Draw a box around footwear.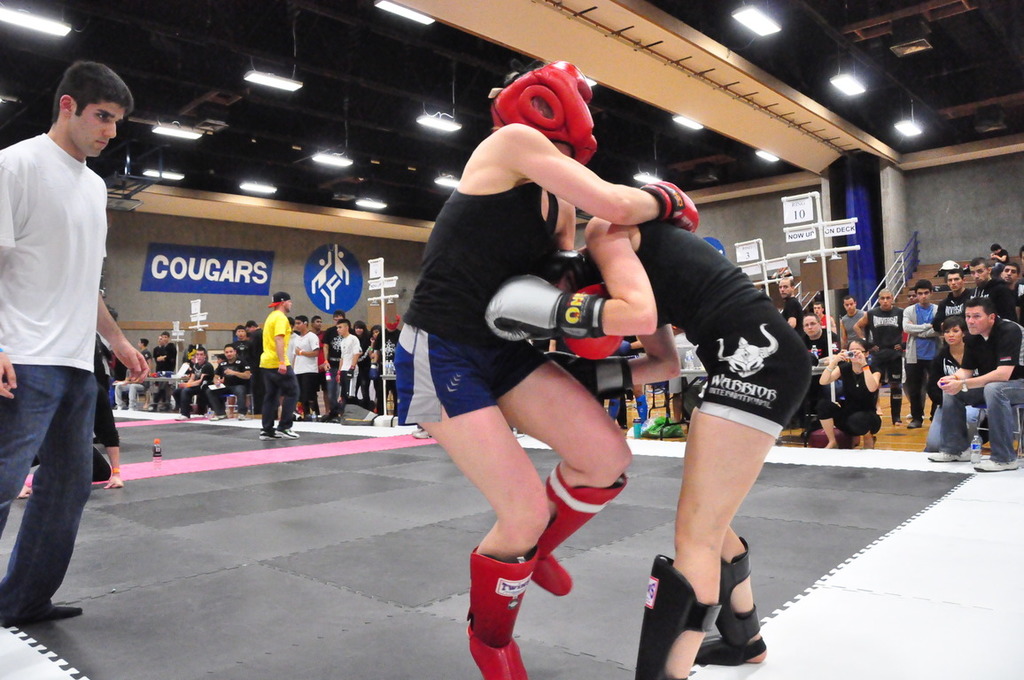
{"x1": 413, "y1": 425, "x2": 429, "y2": 437}.
